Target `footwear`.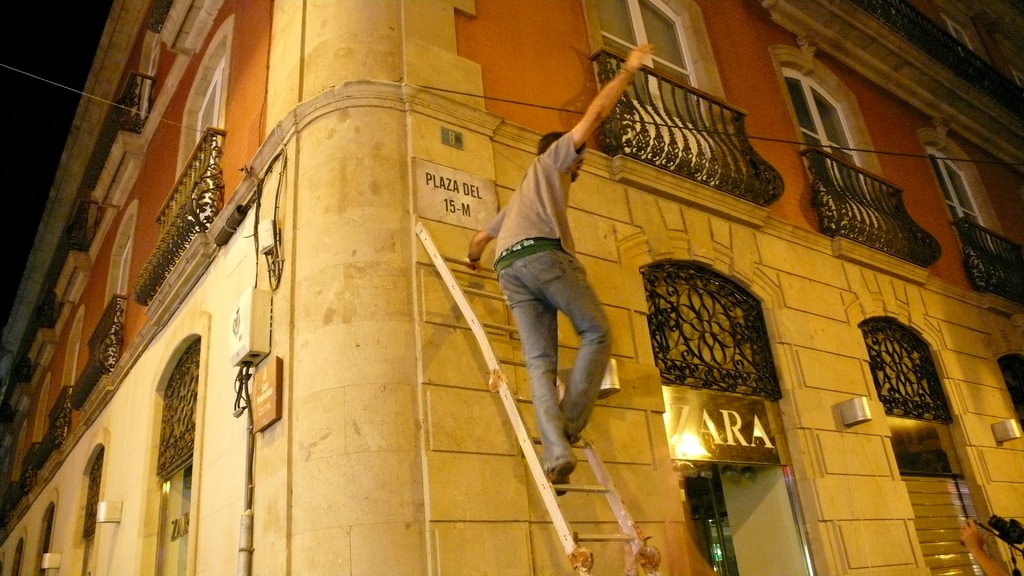
Target region: box=[545, 460, 575, 497].
